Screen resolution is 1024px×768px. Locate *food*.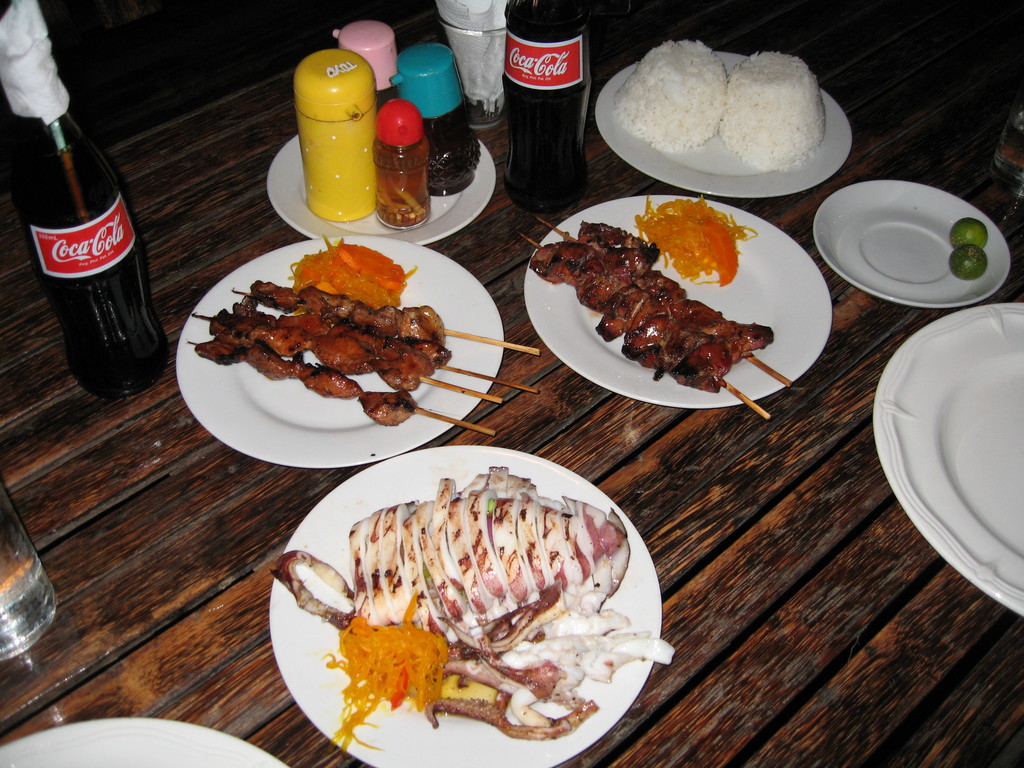
[244,278,445,346].
